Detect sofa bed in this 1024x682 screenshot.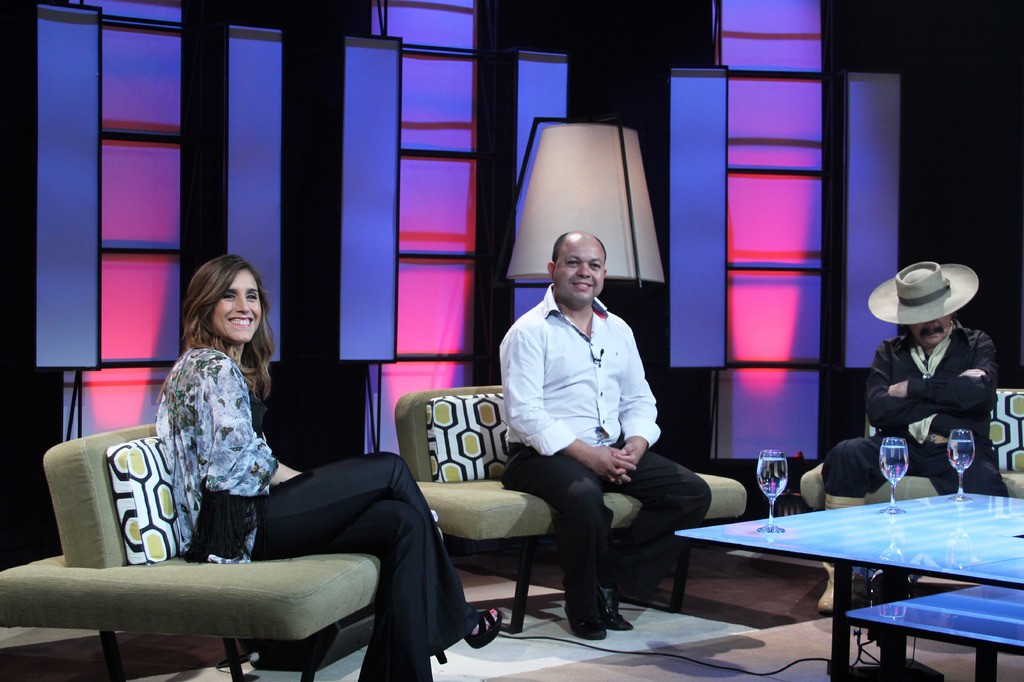
Detection: x1=797, y1=384, x2=1023, y2=510.
